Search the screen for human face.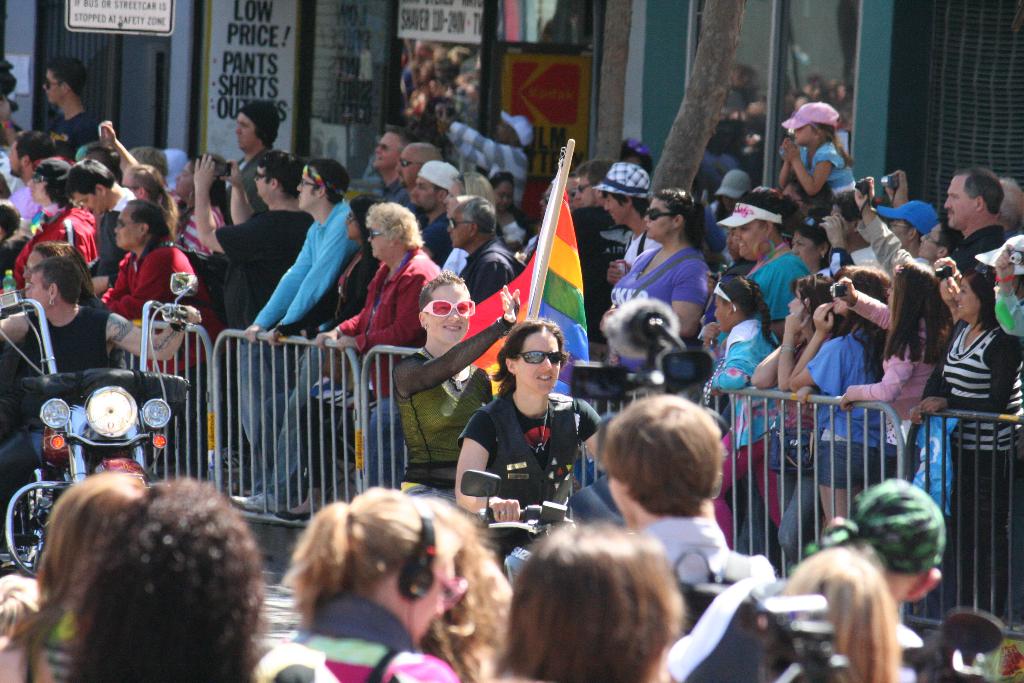
Found at (x1=794, y1=124, x2=815, y2=146).
